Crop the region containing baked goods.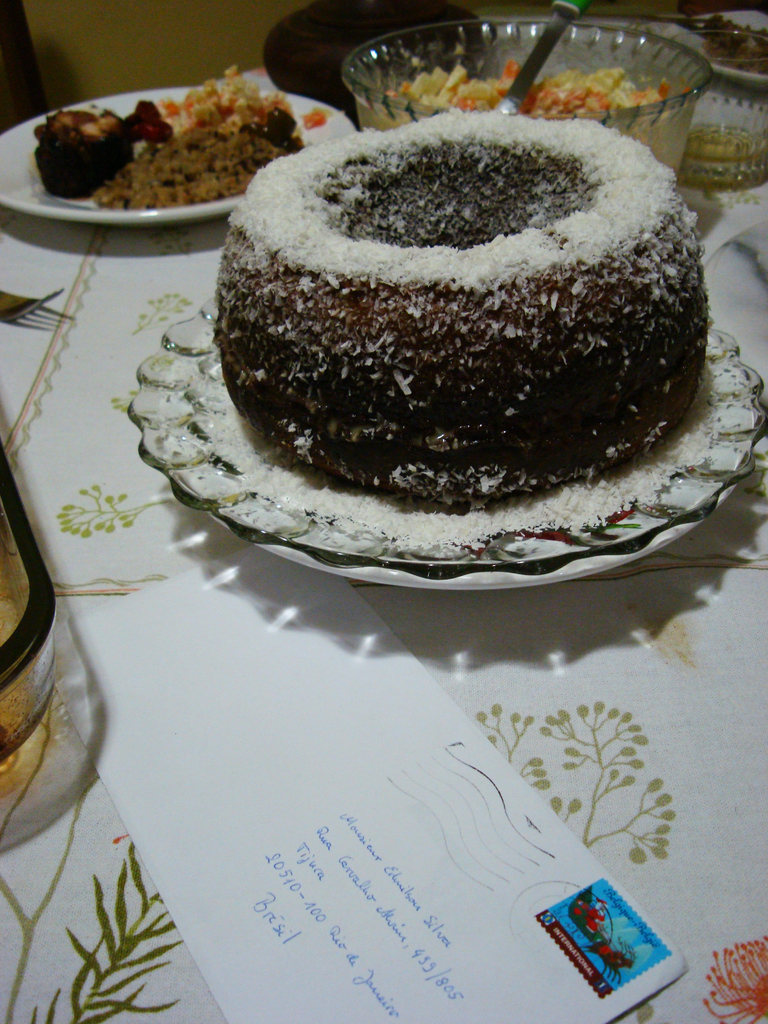
Crop region: box=[33, 100, 177, 200].
